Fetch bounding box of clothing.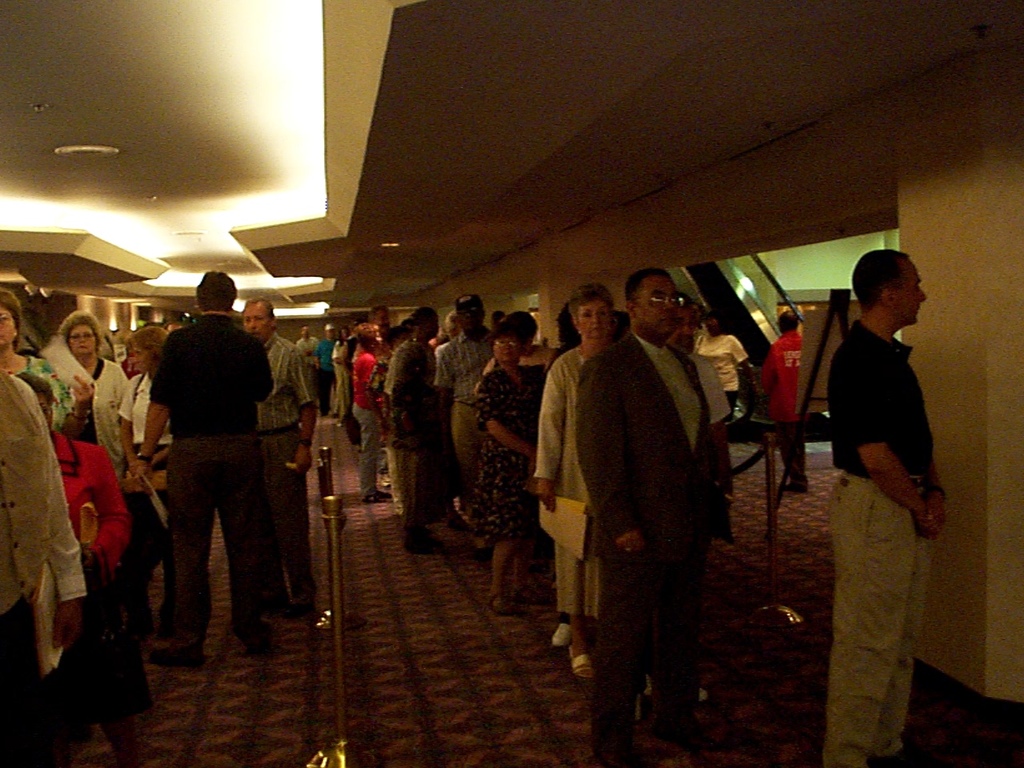
Bbox: BBox(455, 354, 551, 530).
